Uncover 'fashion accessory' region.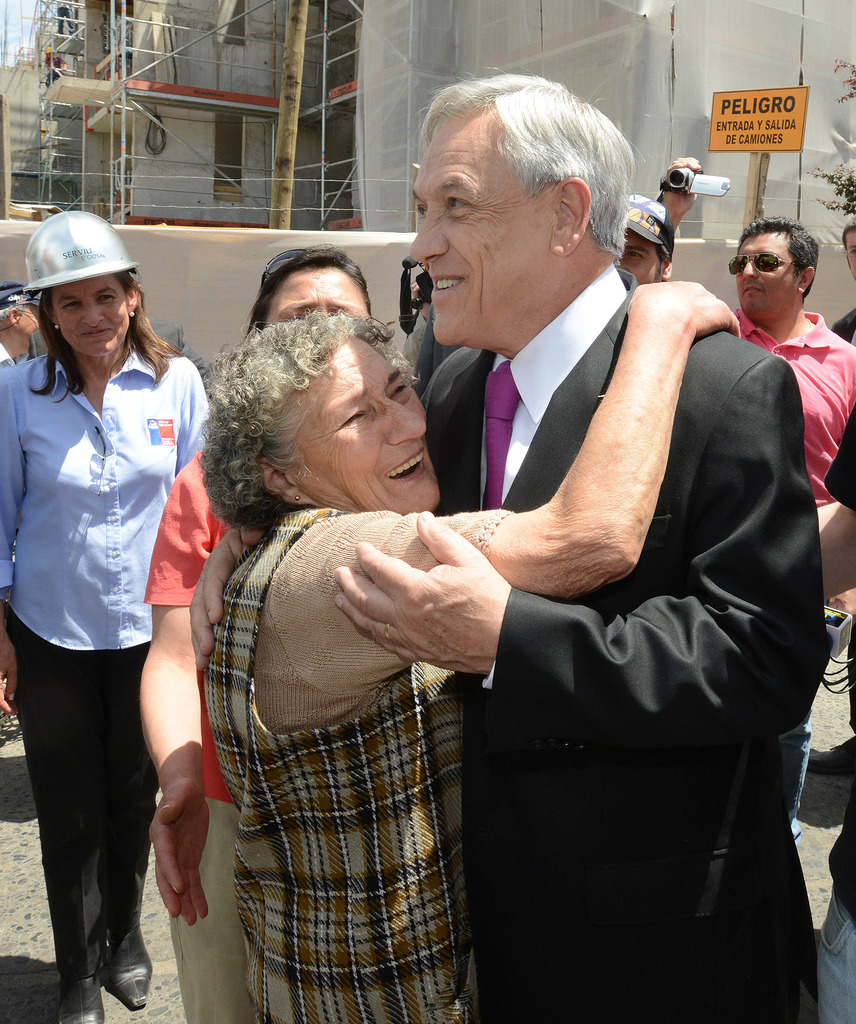
Uncovered: <bbox>480, 362, 516, 511</bbox>.
